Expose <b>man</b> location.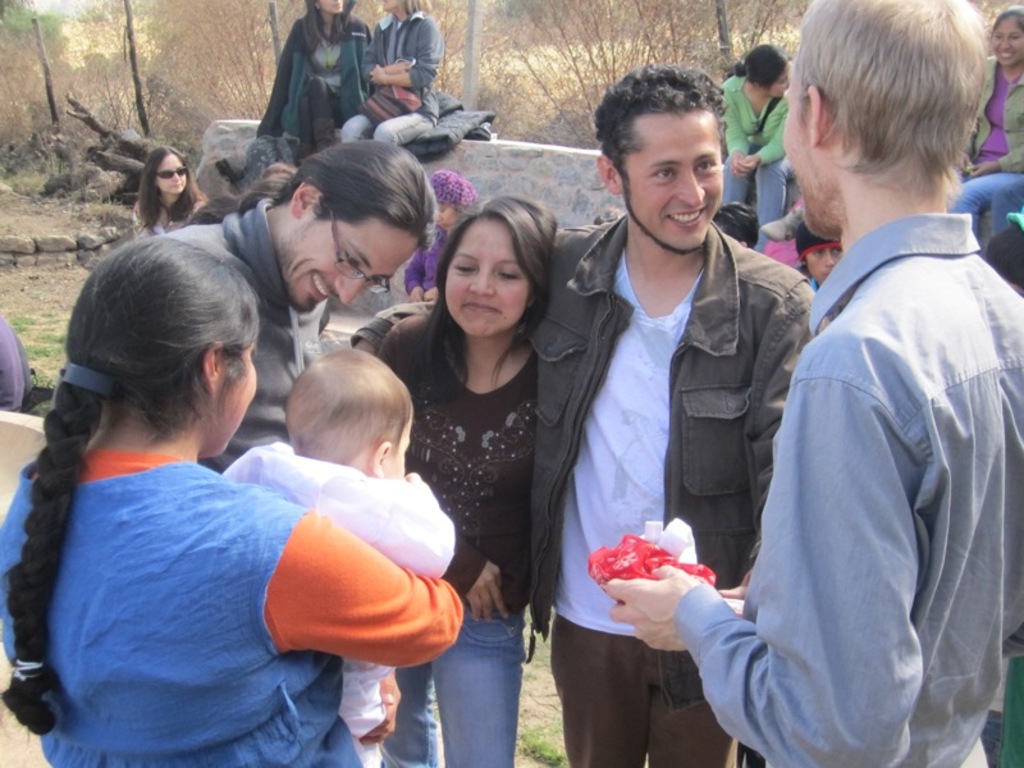
Exposed at [x1=137, y1=134, x2=449, y2=466].
